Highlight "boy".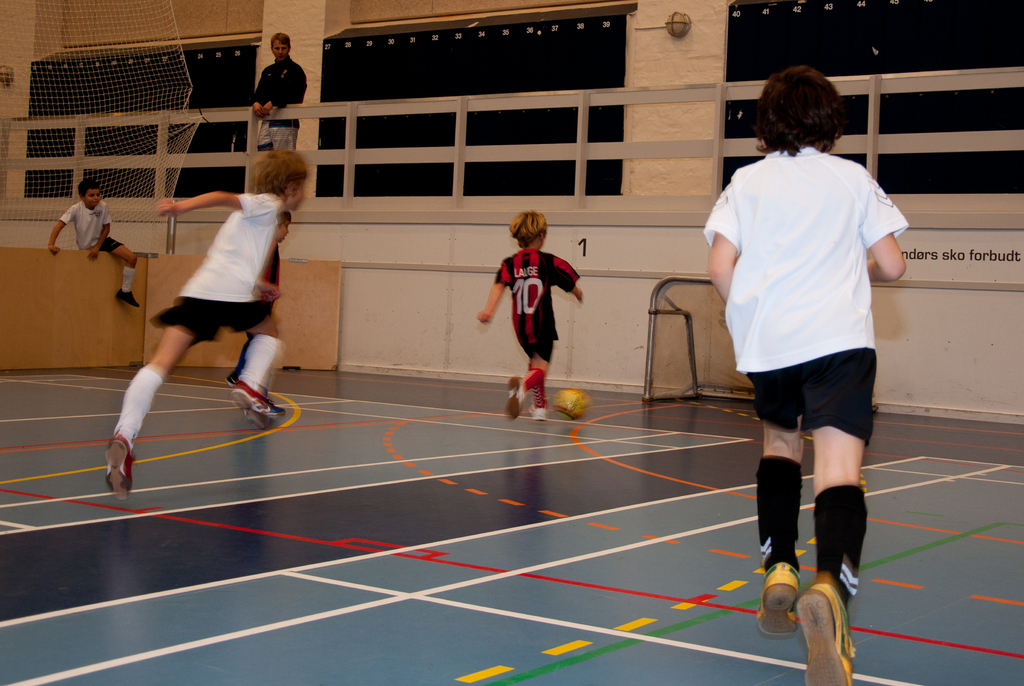
Highlighted region: <bbox>476, 212, 583, 420</bbox>.
